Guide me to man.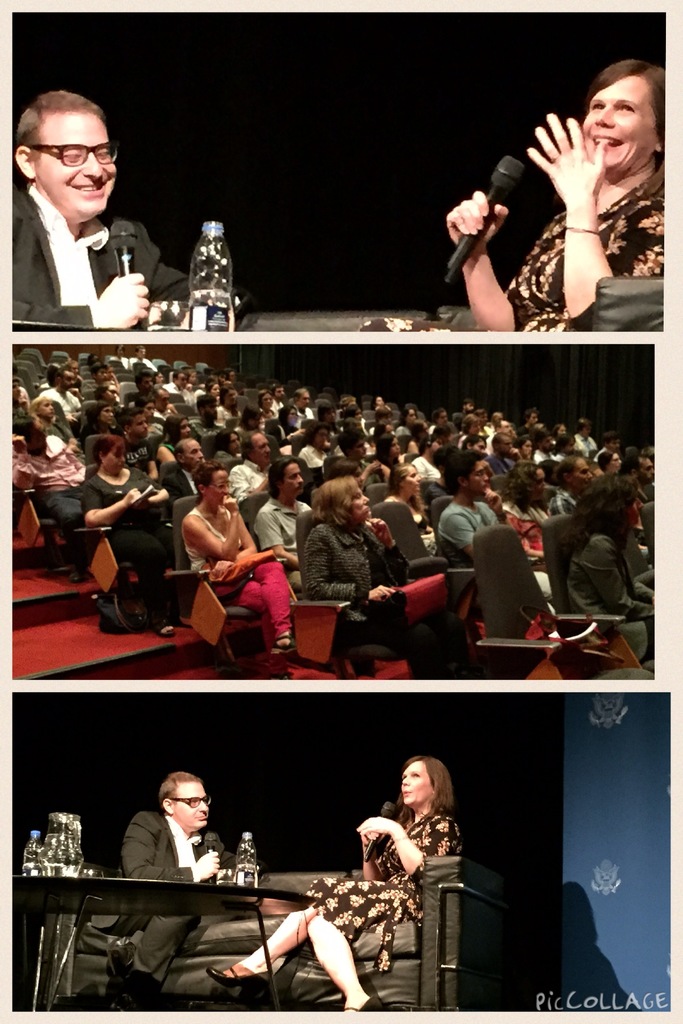
Guidance: 87,770,238,993.
